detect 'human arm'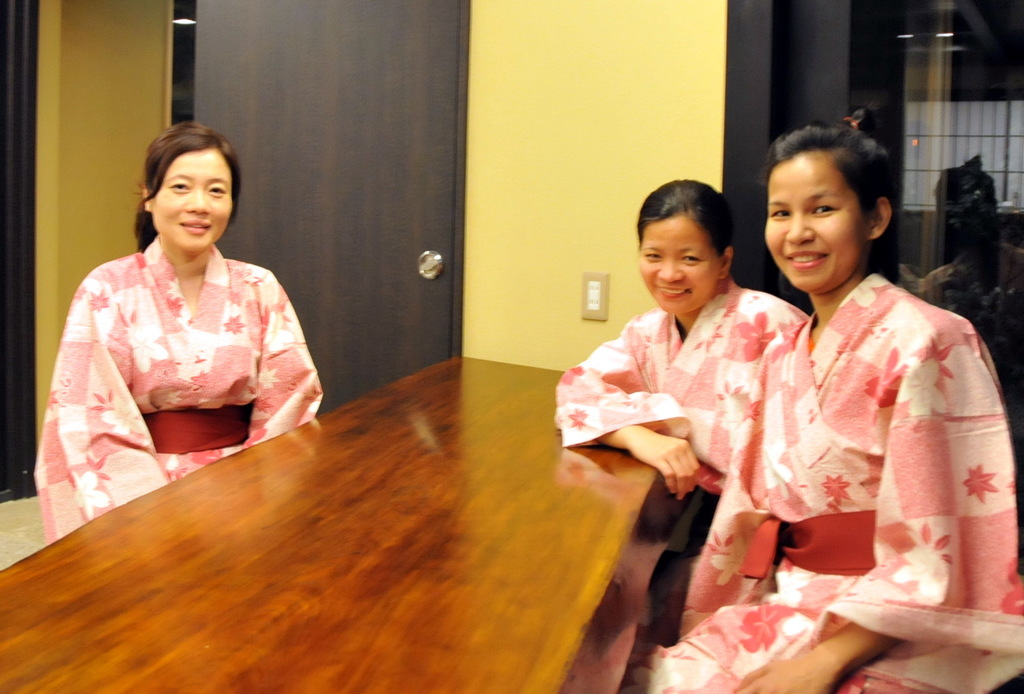
bbox=(725, 300, 807, 515)
